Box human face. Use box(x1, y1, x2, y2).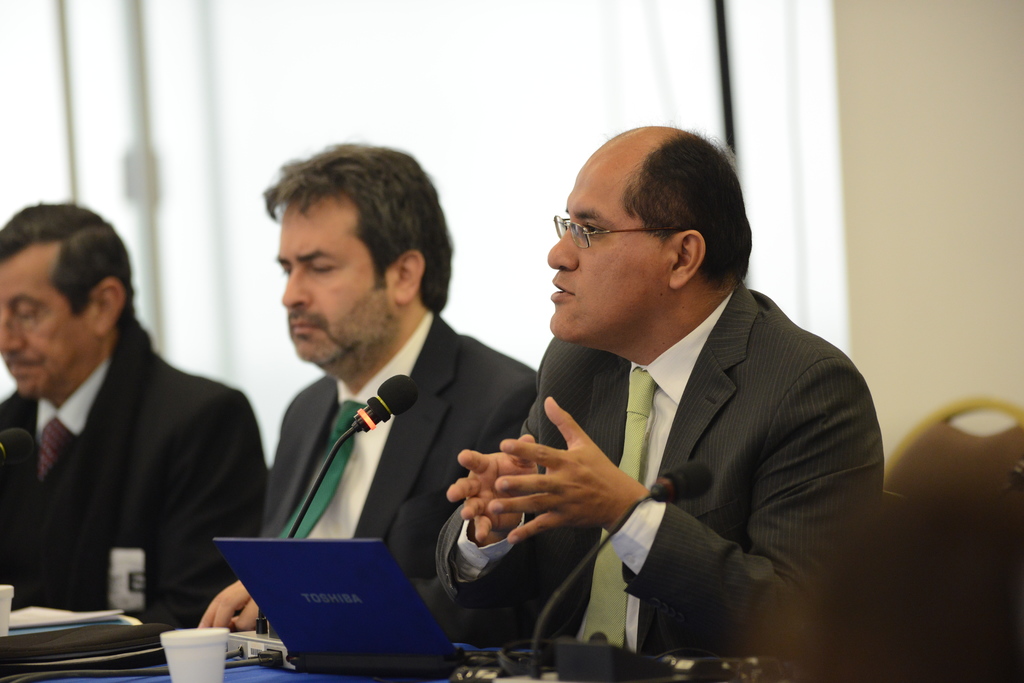
box(280, 201, 394, 365).
